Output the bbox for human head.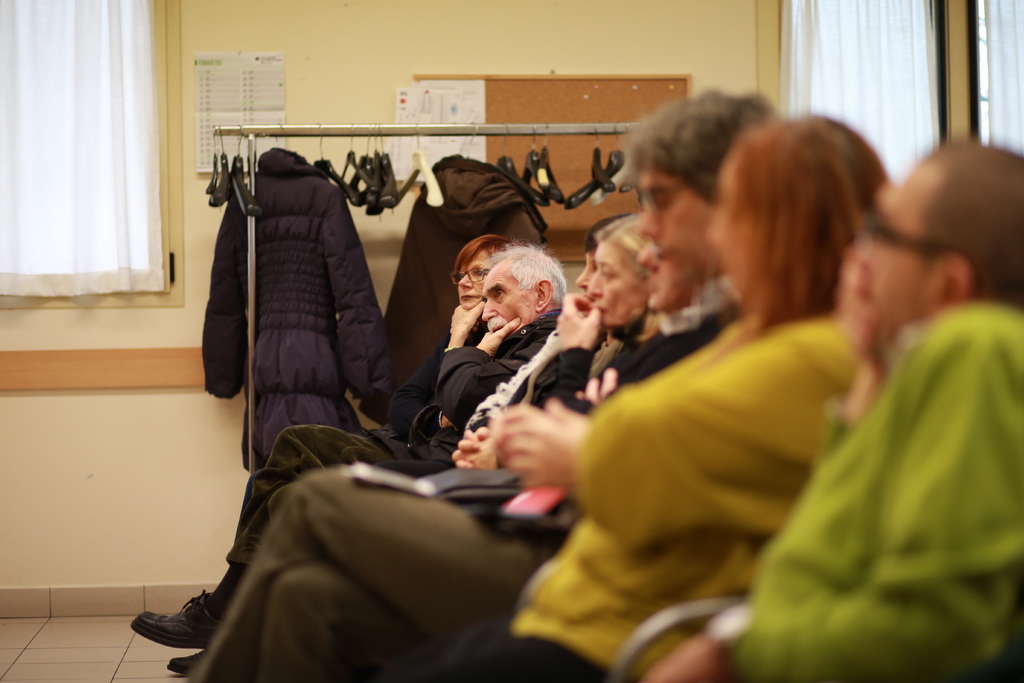
bbox=(583, 208, 653, 334).
